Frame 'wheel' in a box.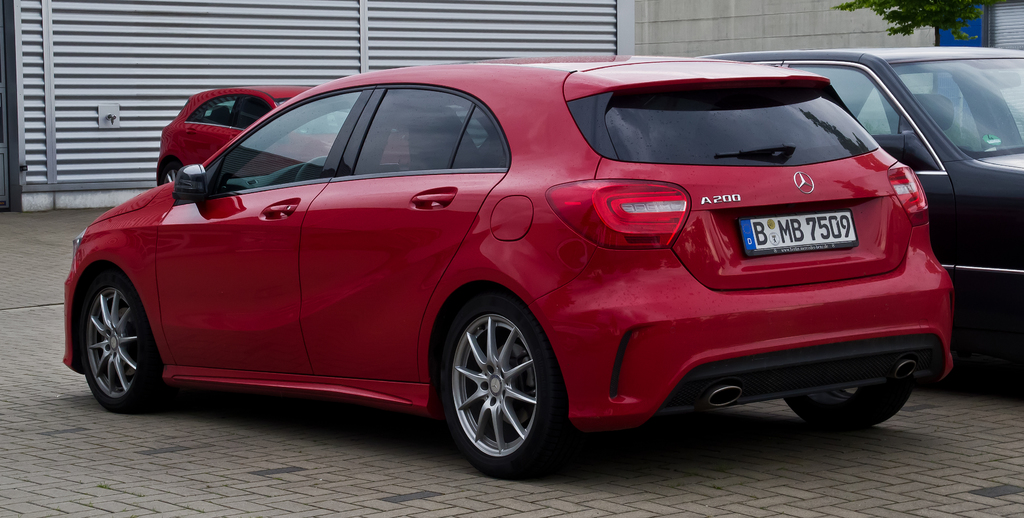
locate(439, 294, 554, 471).
